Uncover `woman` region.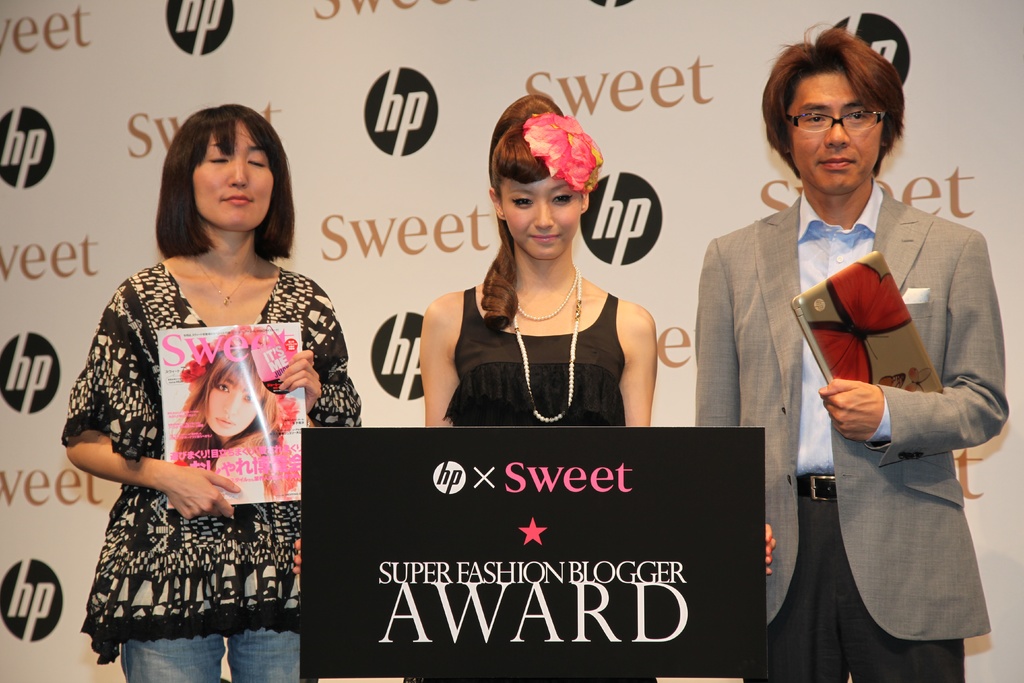
Uncovered: x1=51, y1=104, x2=362, y2=682.
